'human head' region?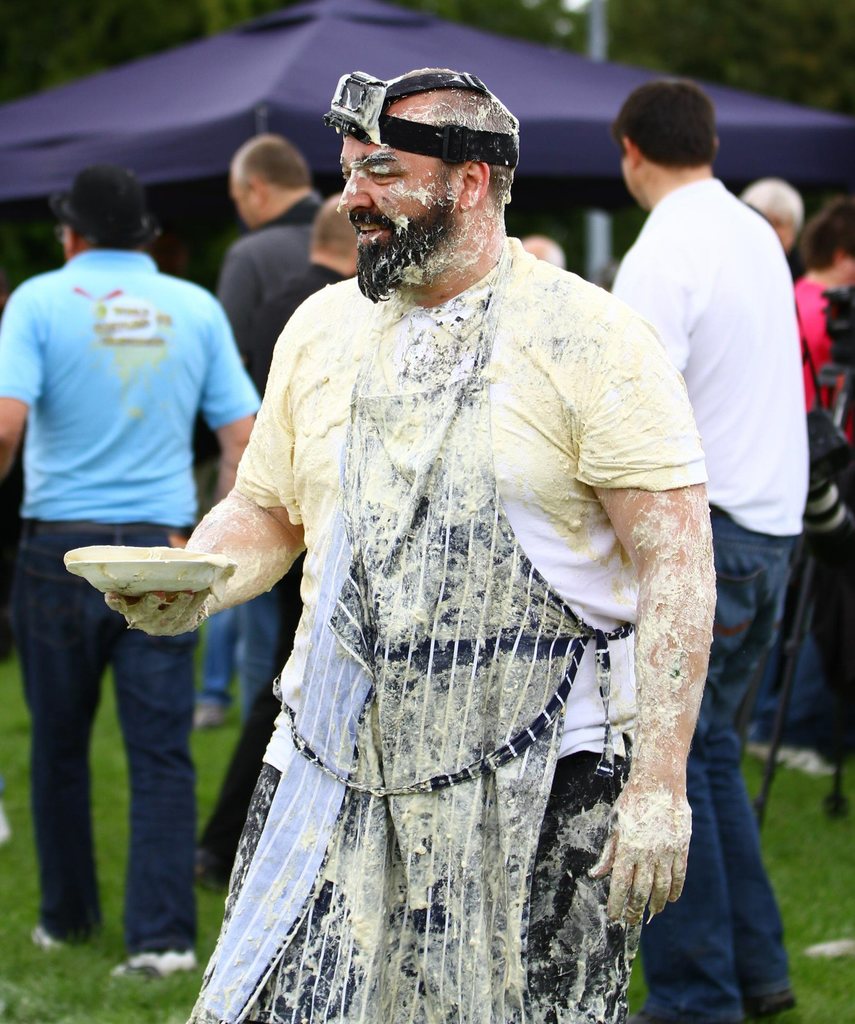
bbox=[801, 197, 854, 264]
